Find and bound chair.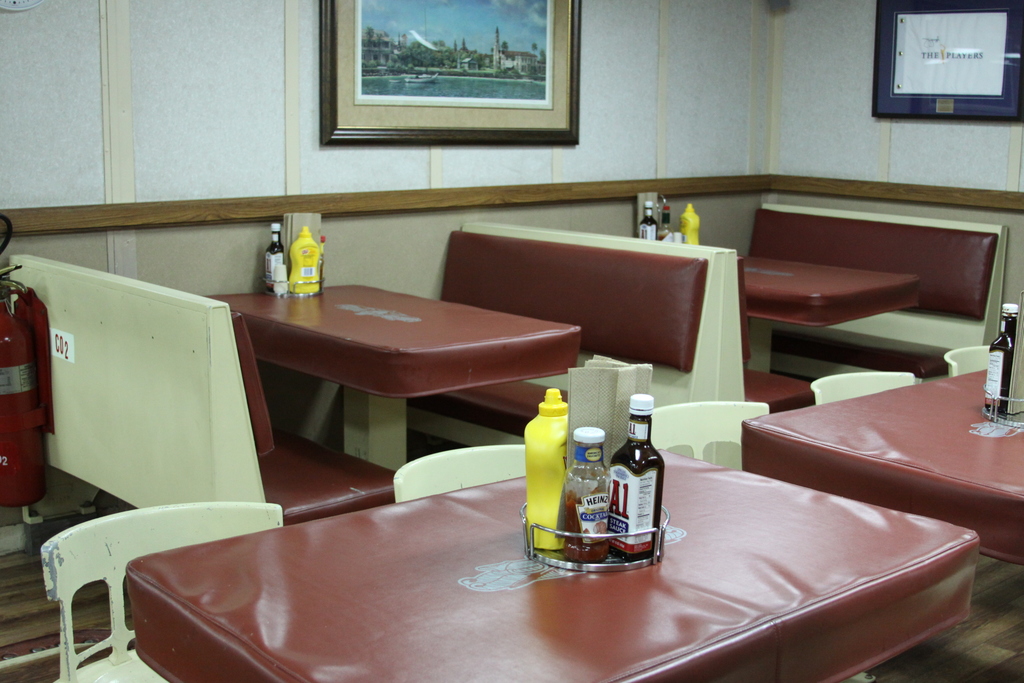
Bound: {"left": 40, "top": 503, "right": 282, "bottom": 682}.
